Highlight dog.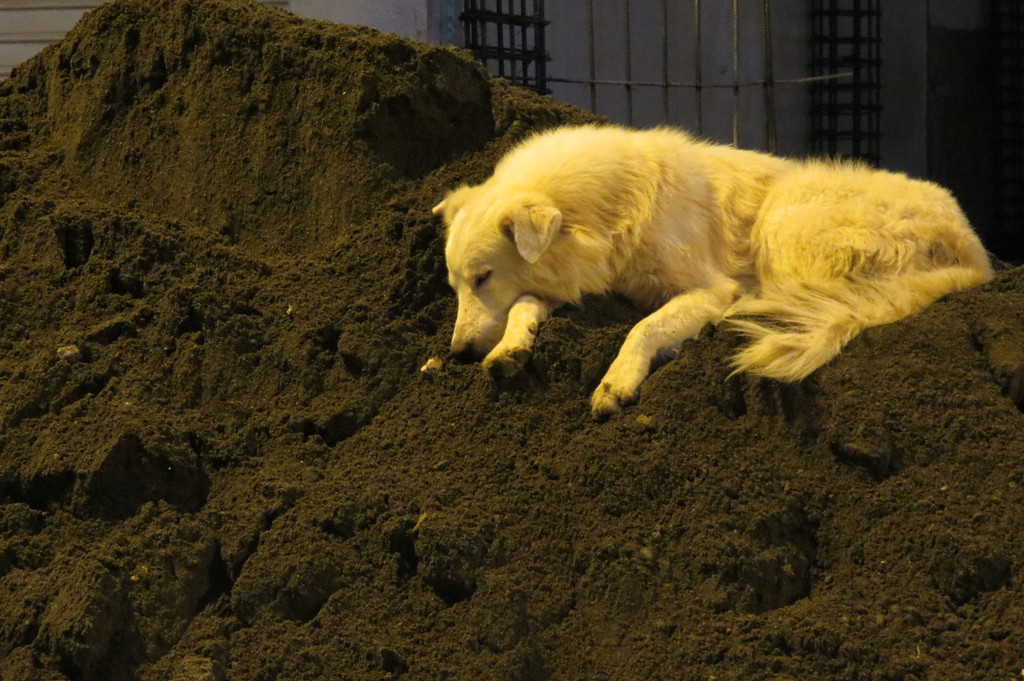
Highlighted region: (x1=429, y1=120, x2=1000, y2=426).
